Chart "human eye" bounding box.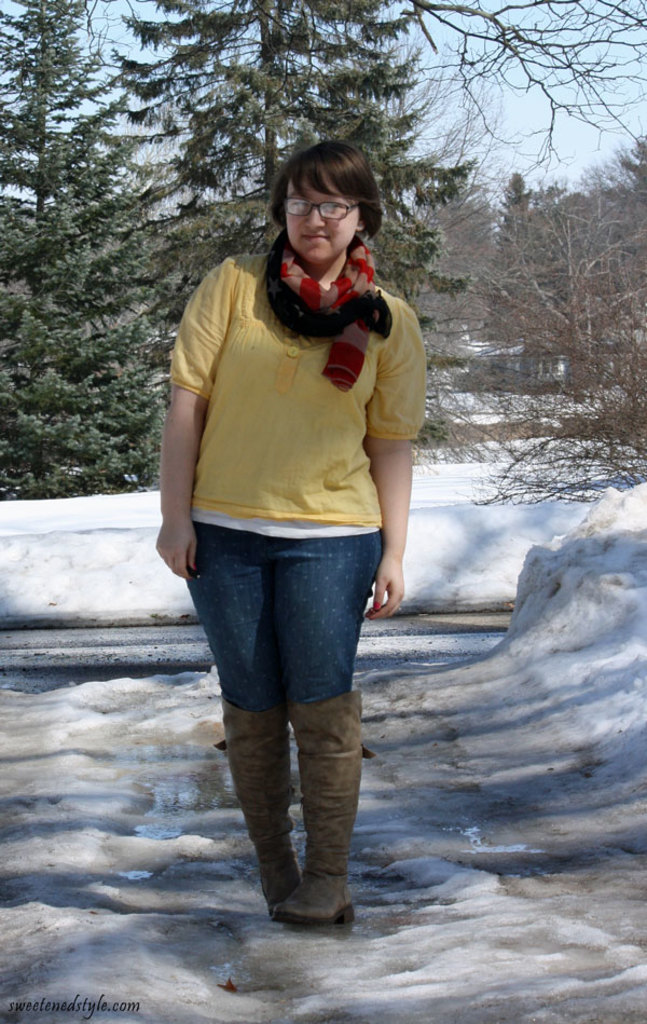
Charted: (x1=291, y1=197, x2=307, y2=210).
